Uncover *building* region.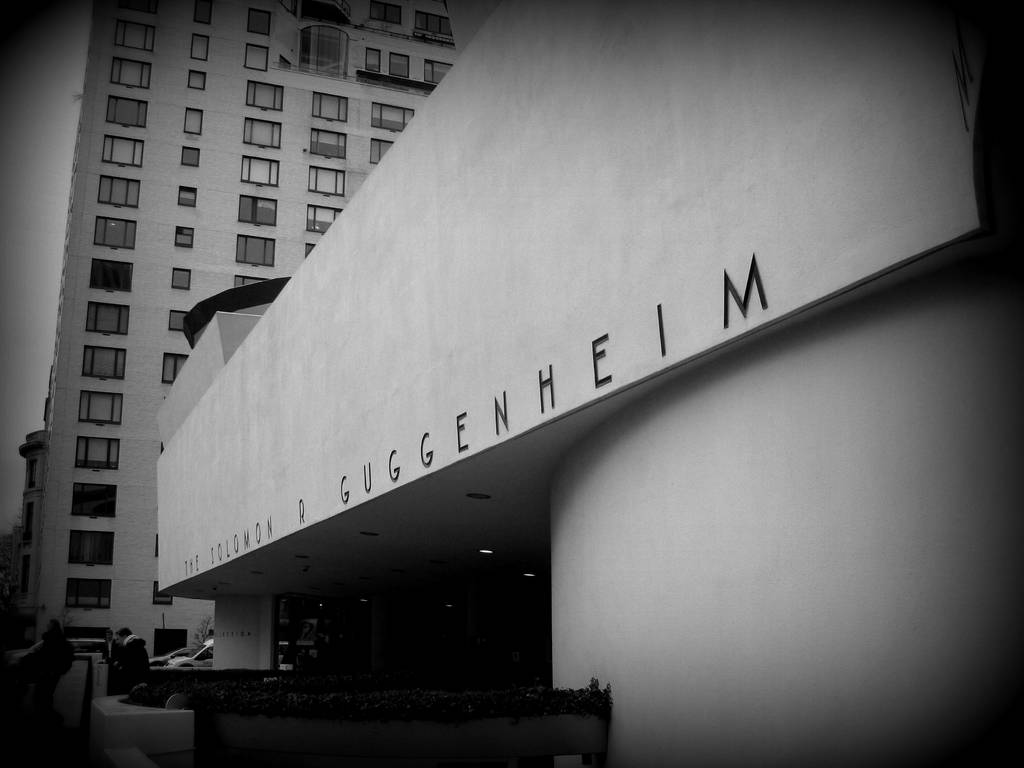
Uncovered: 156:0:1023:767.
